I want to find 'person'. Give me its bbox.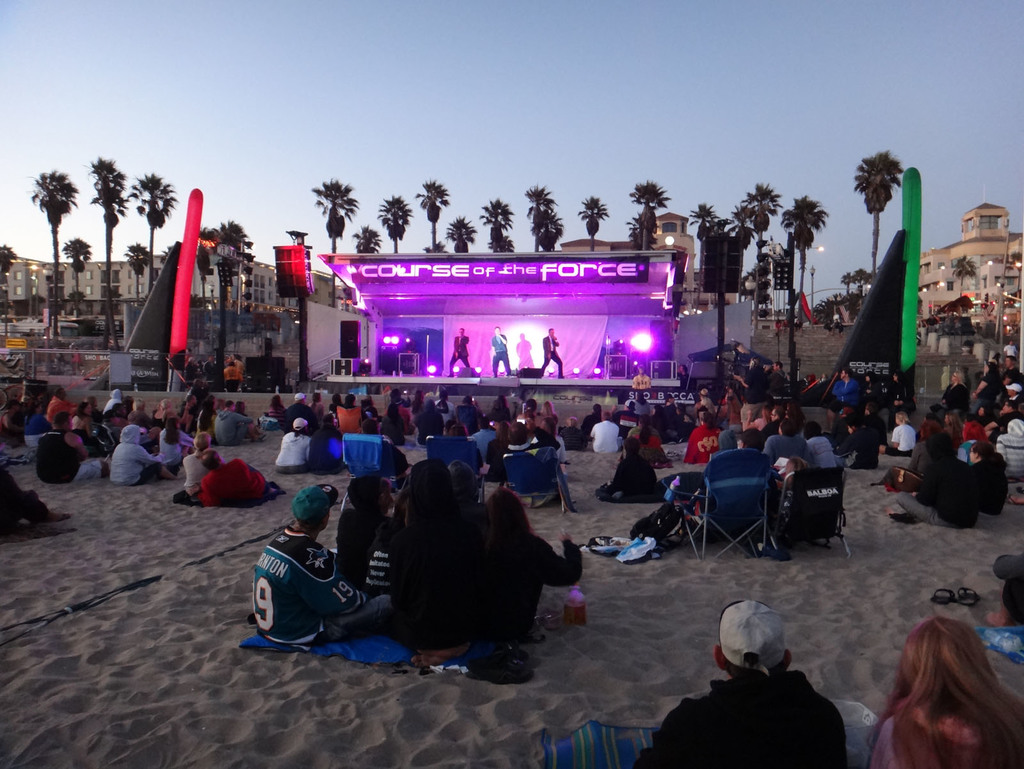
locate(966, 447, 993, 513).
